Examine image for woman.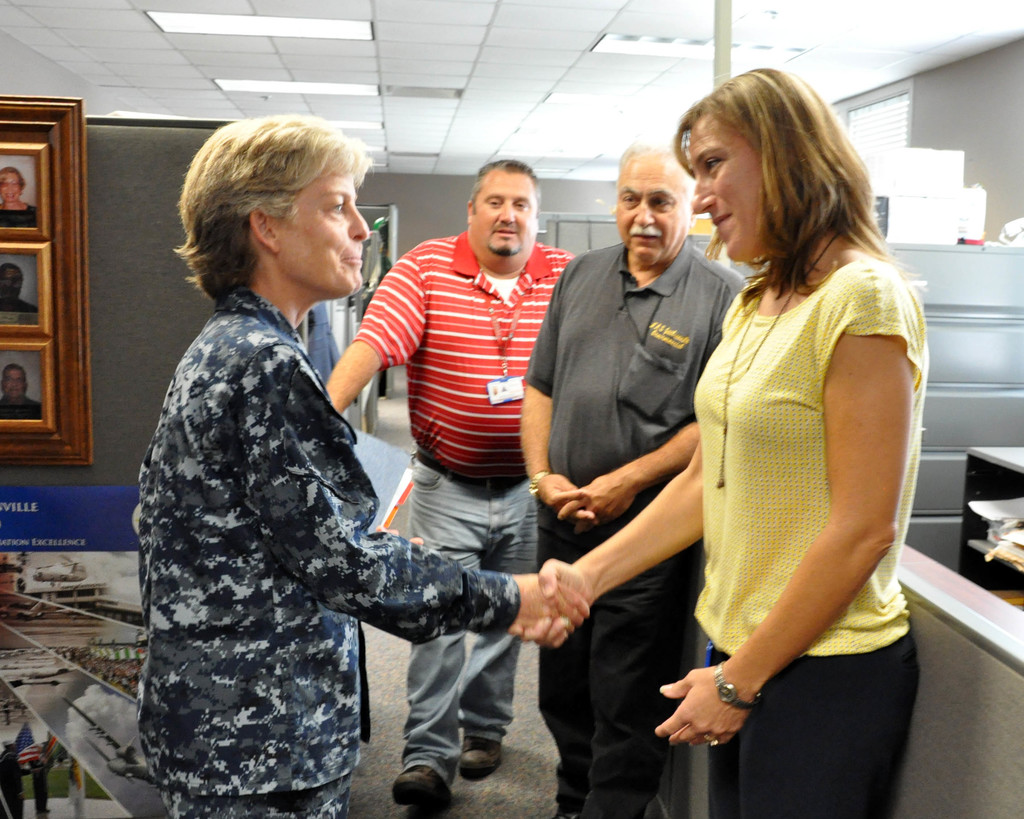
Examination result: 132 152 504 818.
